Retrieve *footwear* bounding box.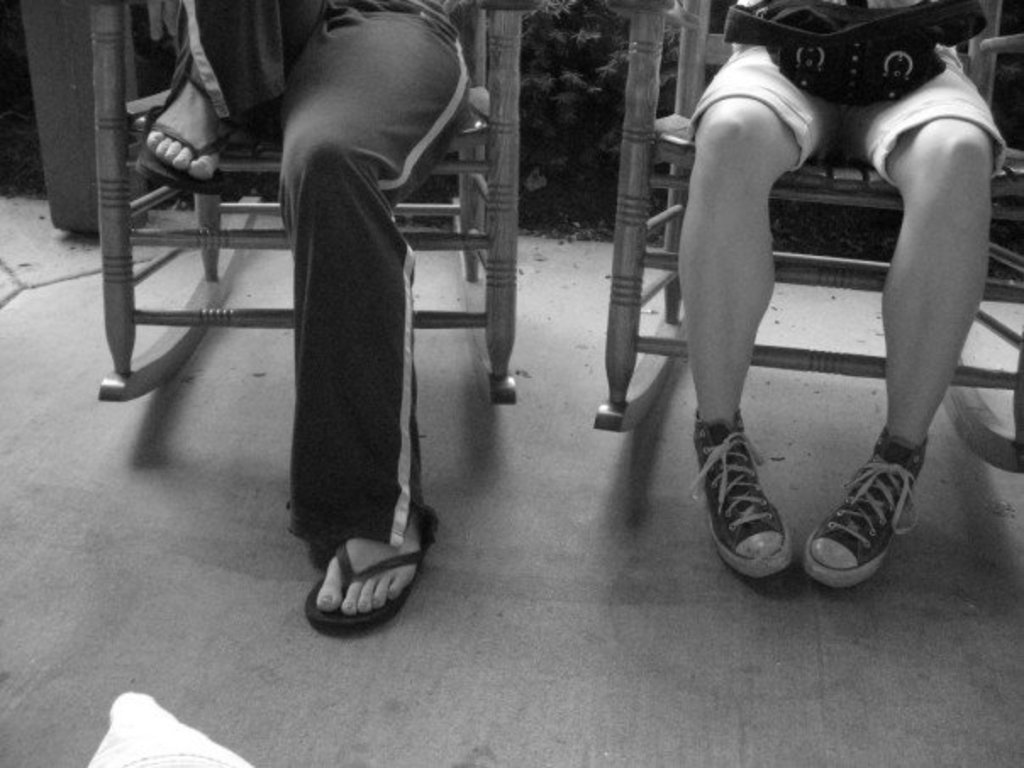
Bounding box: bbox(142, 103, 225, 192).
